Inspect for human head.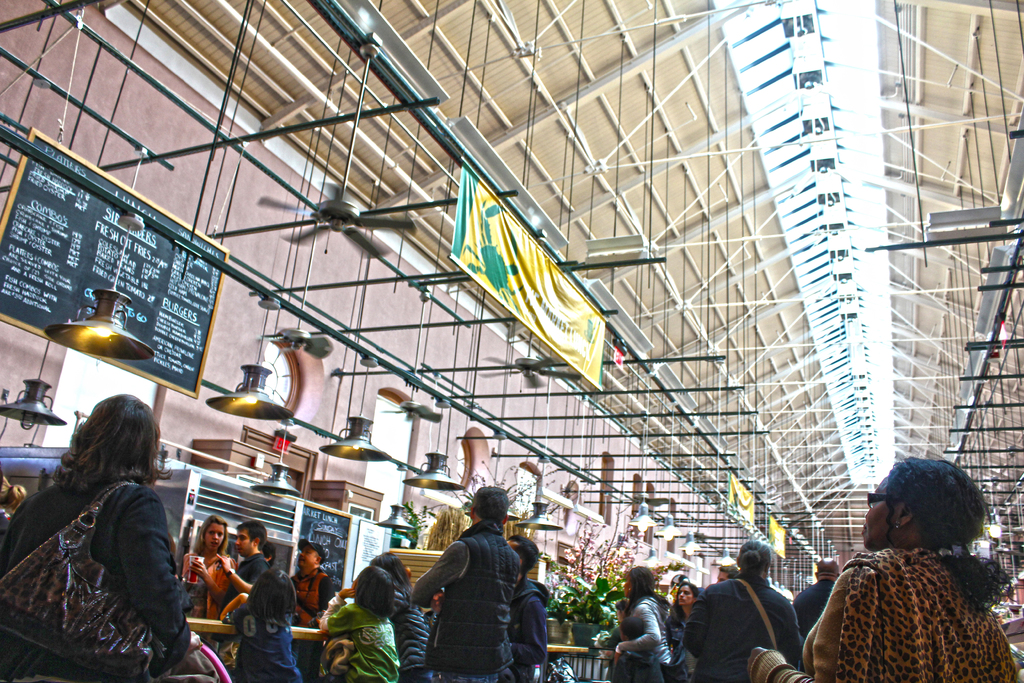
Inspection: 262, 538, 274, 555.
